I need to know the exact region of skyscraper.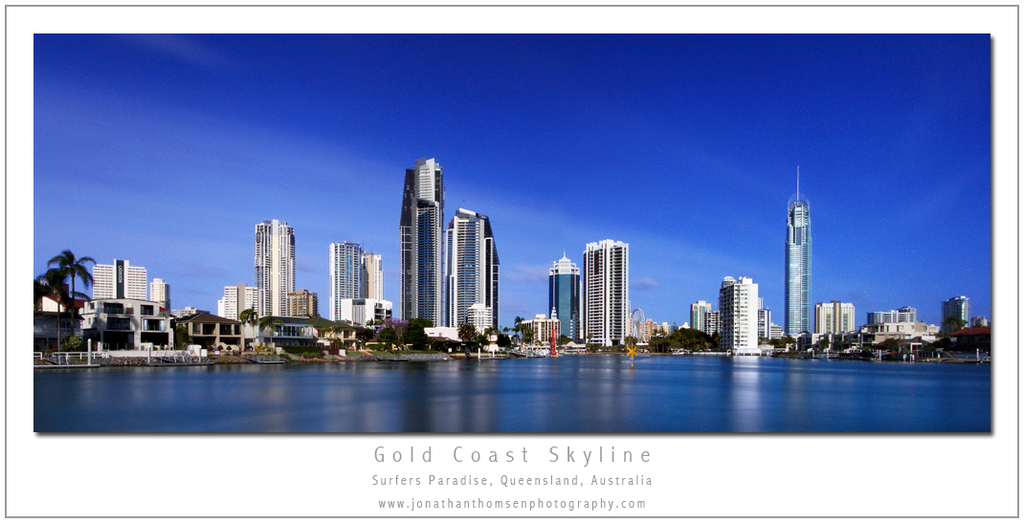
Region: 547 250 580 342.
